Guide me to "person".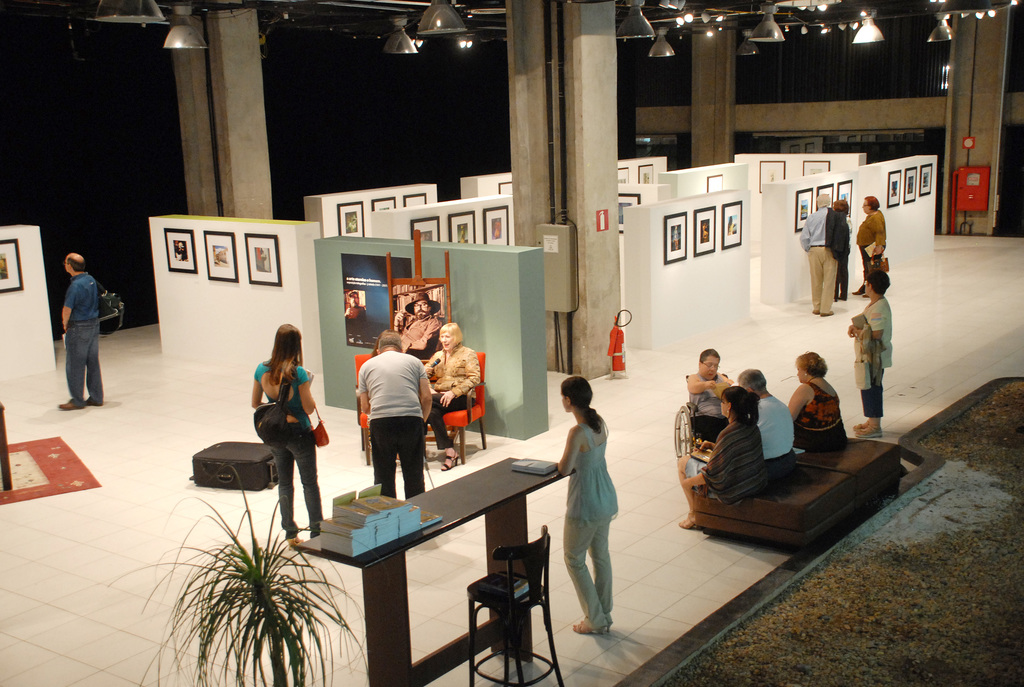
Guidance: box(787, 350, 848, 452).
